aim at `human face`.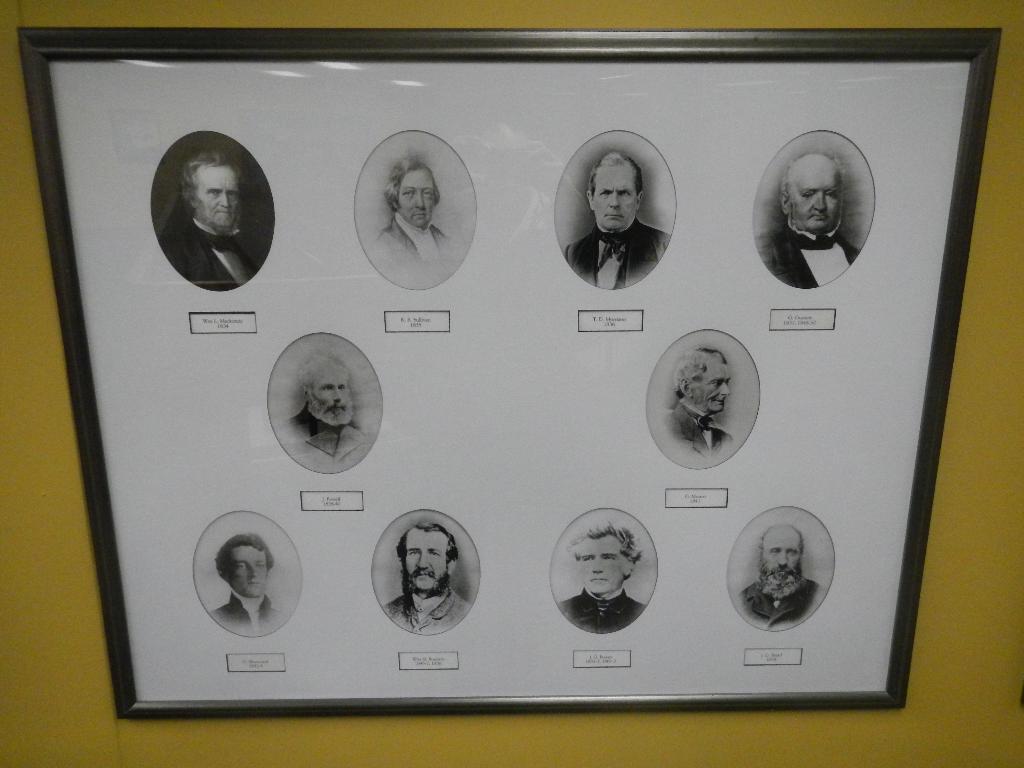
Aimed at left=577, top=535, right=623, bottom=592.
